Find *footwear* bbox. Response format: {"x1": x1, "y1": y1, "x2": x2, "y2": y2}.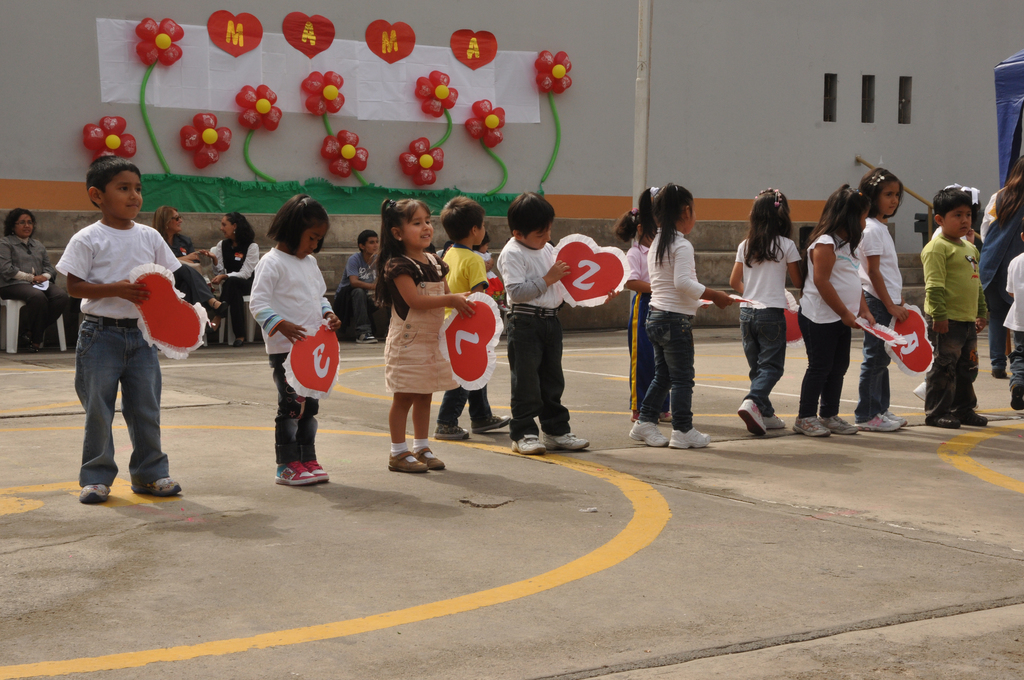
{"x1": 743, "y1": 377, "x2": 796, "y2": 441}.
